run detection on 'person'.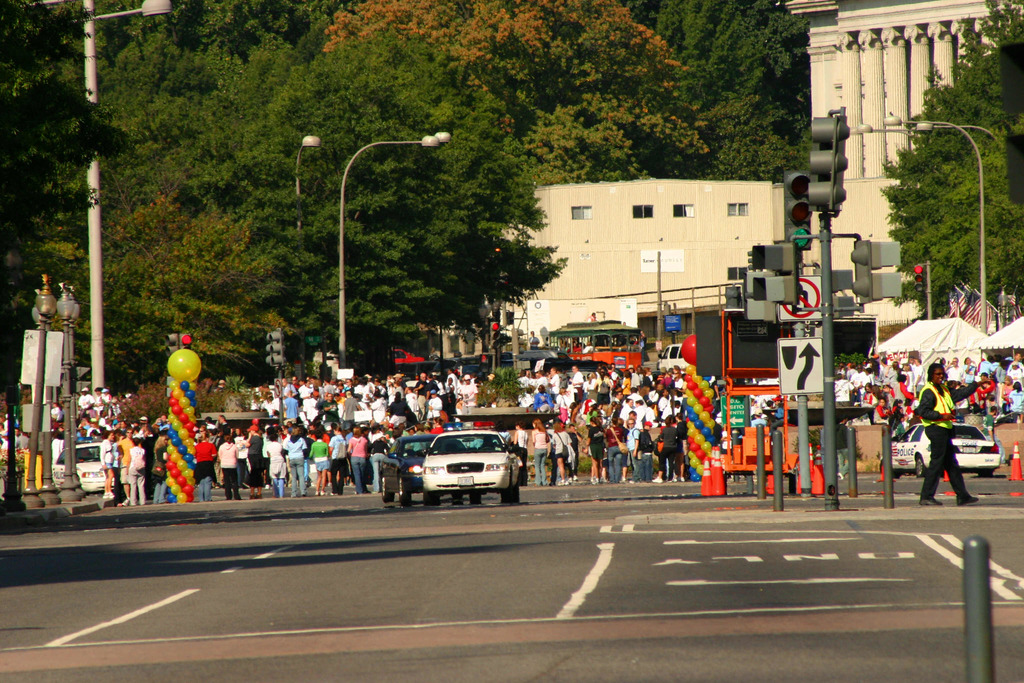
Result: {"left": 348, "top": 426, "right": 372, "bottom": 500}.
